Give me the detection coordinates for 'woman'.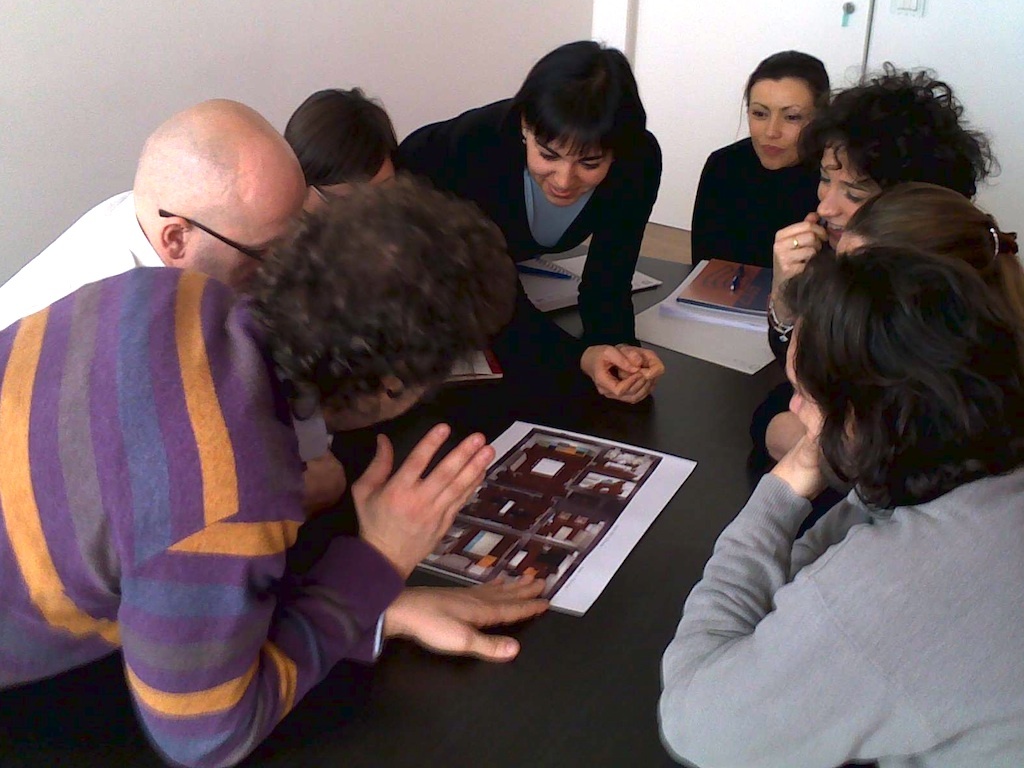
region(688, 49, 831, 268).
